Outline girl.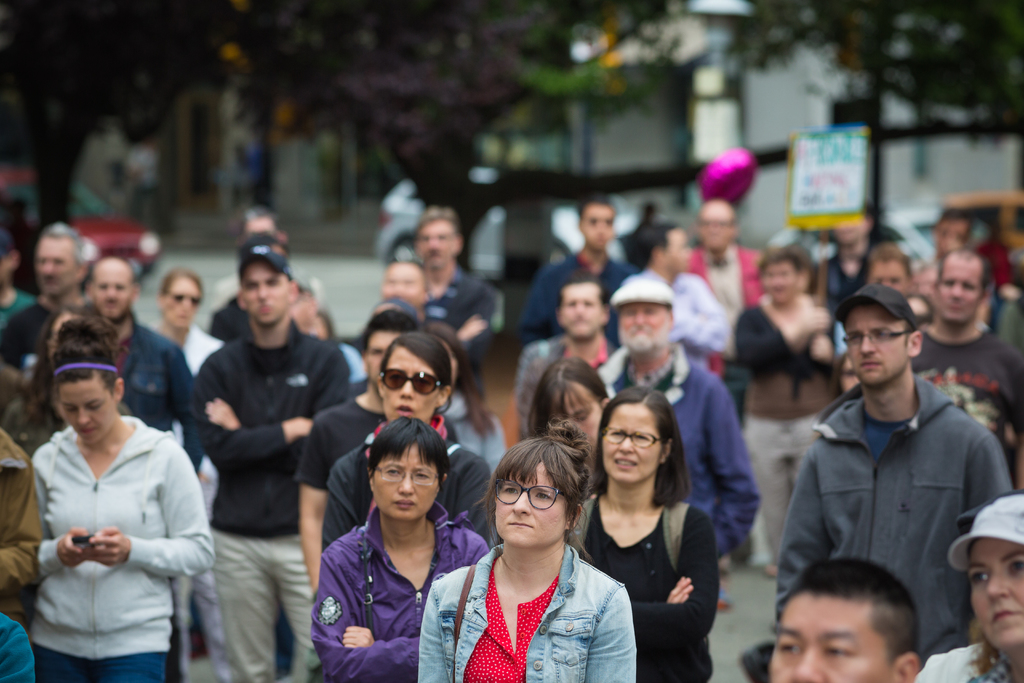
Outline: box=[280, 292, 372, 393].
